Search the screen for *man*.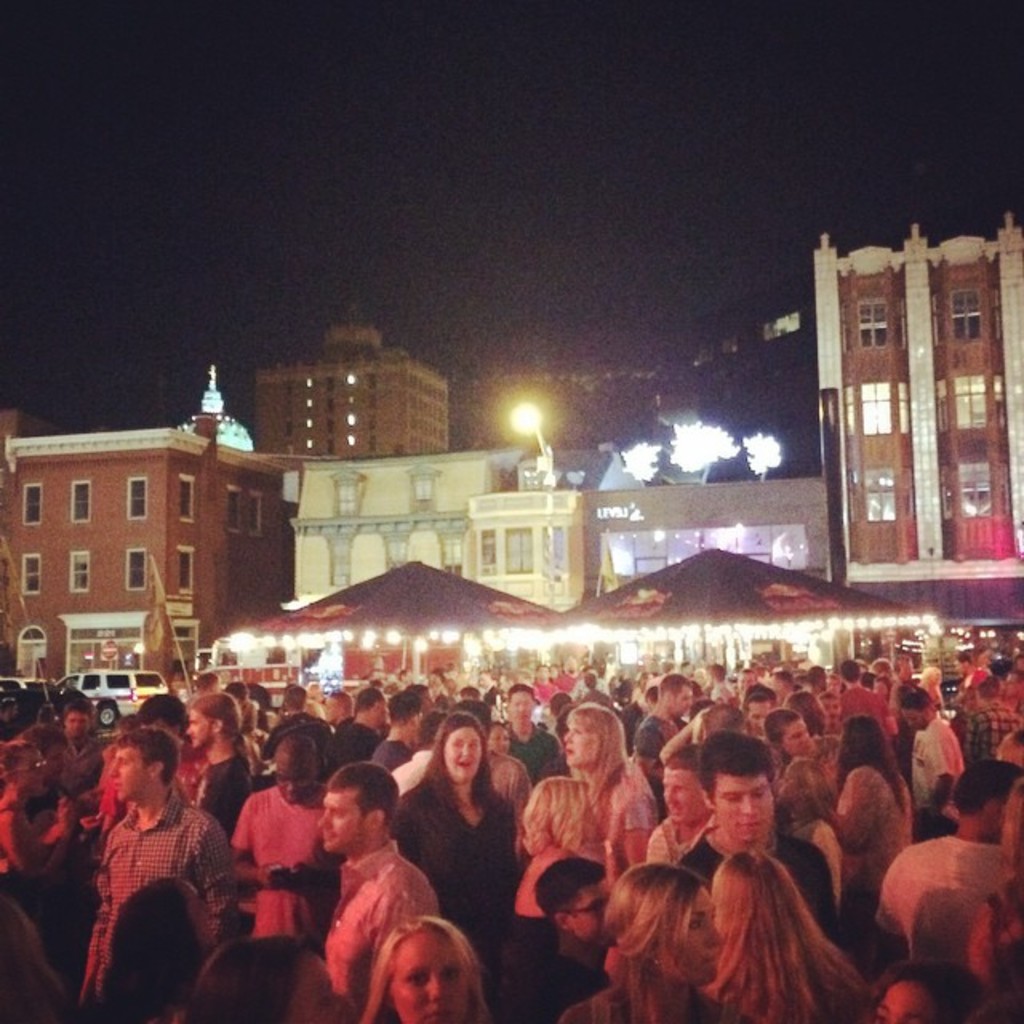
Found at {"x1": 310, "y1": 755, "x2": 442, "y2": 1022}.
